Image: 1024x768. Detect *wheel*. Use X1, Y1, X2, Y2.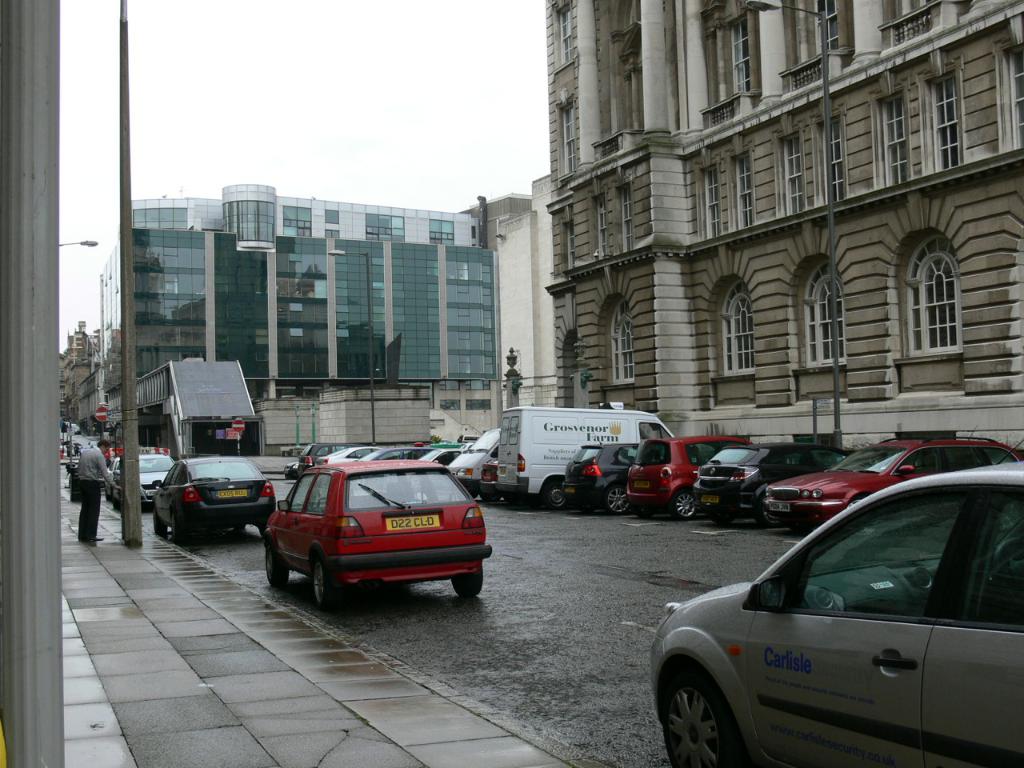
306, 552, 338, 610.
